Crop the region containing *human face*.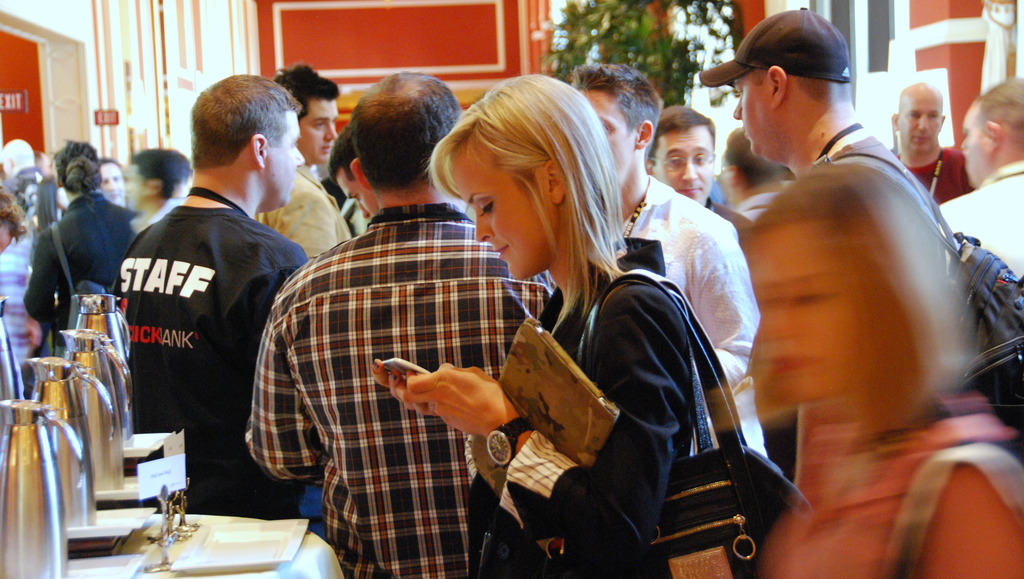
Crop region: 730,72,777,157.
